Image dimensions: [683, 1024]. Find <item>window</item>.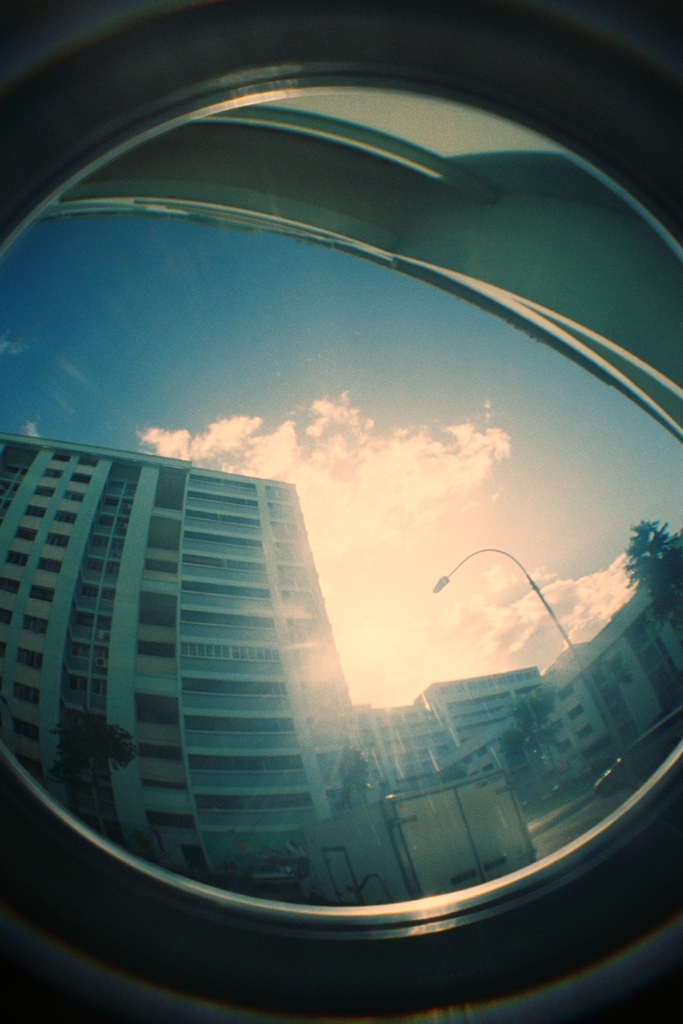
bbox(22, 502, 47, 520).
